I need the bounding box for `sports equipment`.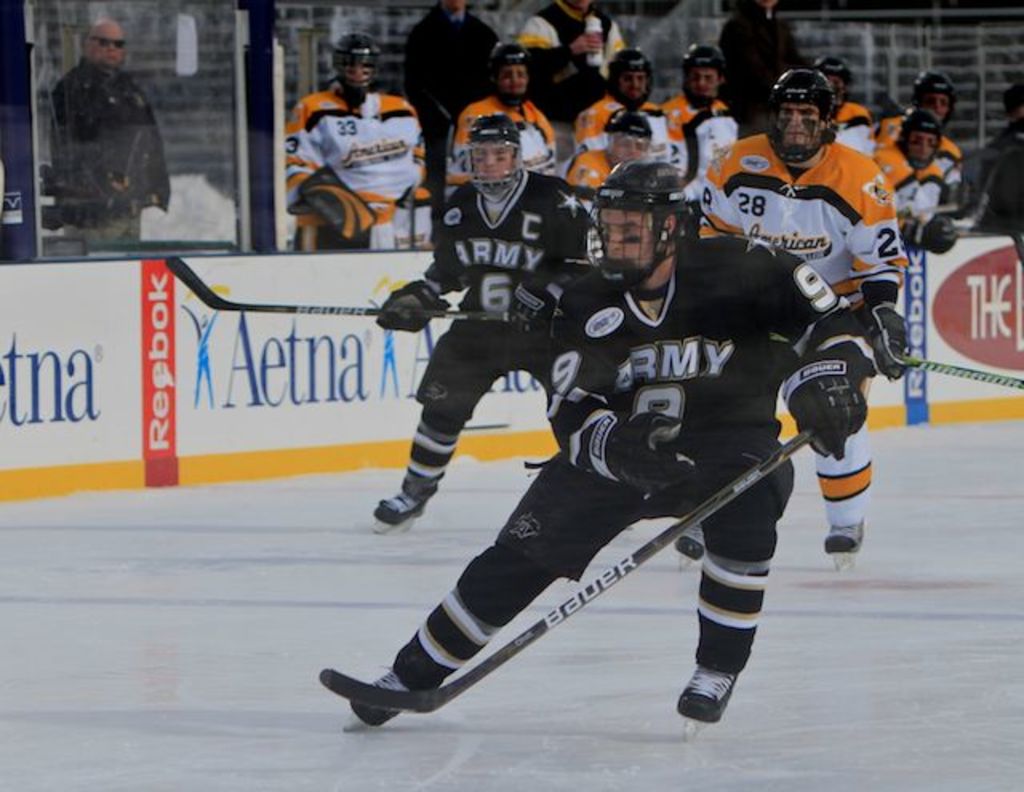
Here it is: left=816, top=520, right=874, bottom=576.
